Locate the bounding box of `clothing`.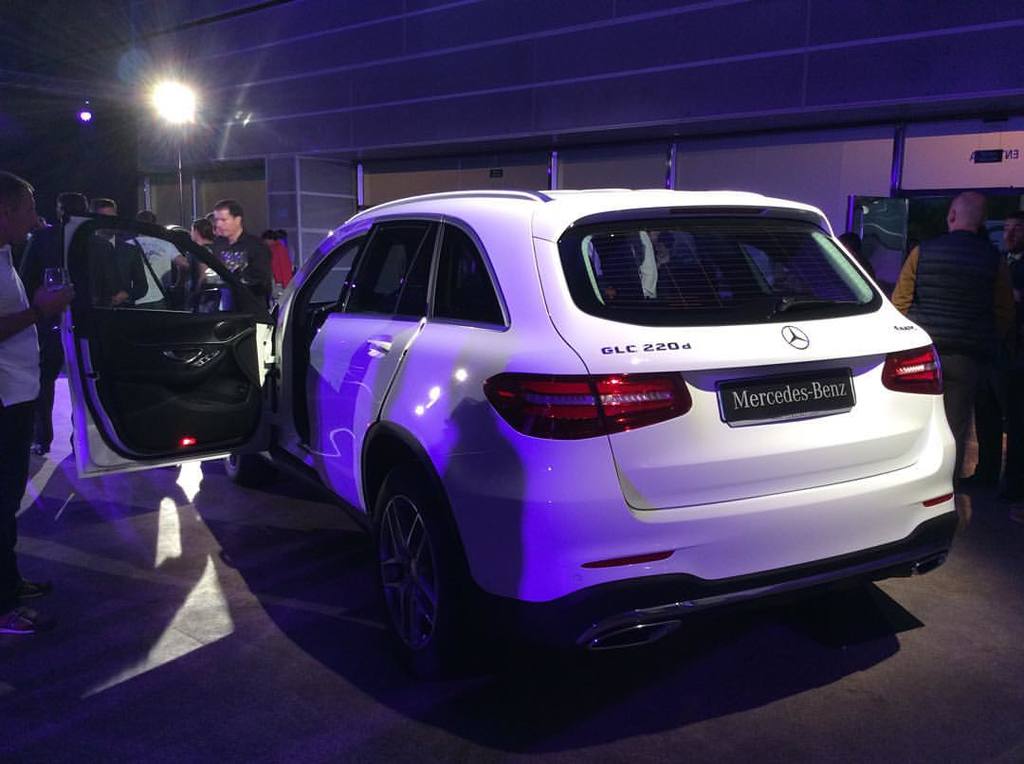
Bounding box: detection(266, 246, 295, 282).
